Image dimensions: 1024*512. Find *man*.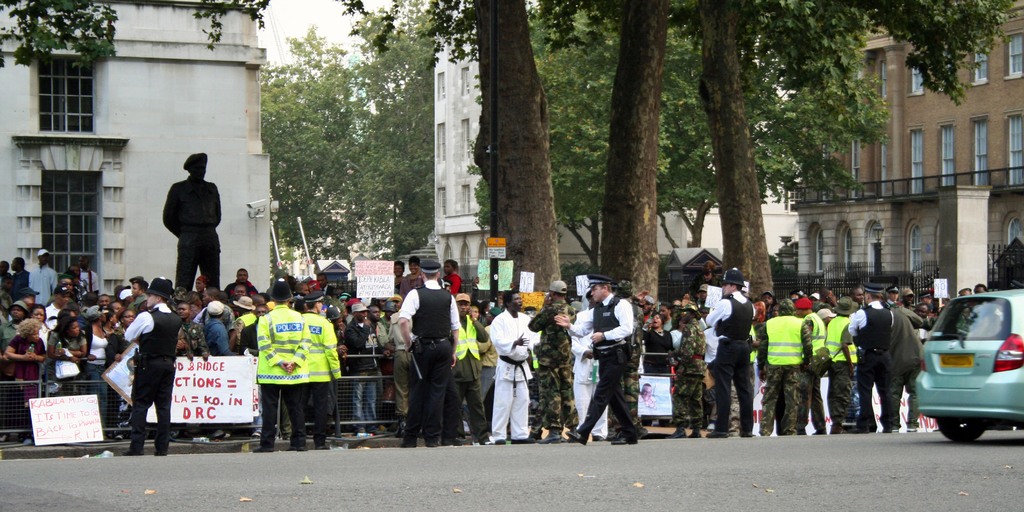
815:301:840:427.
